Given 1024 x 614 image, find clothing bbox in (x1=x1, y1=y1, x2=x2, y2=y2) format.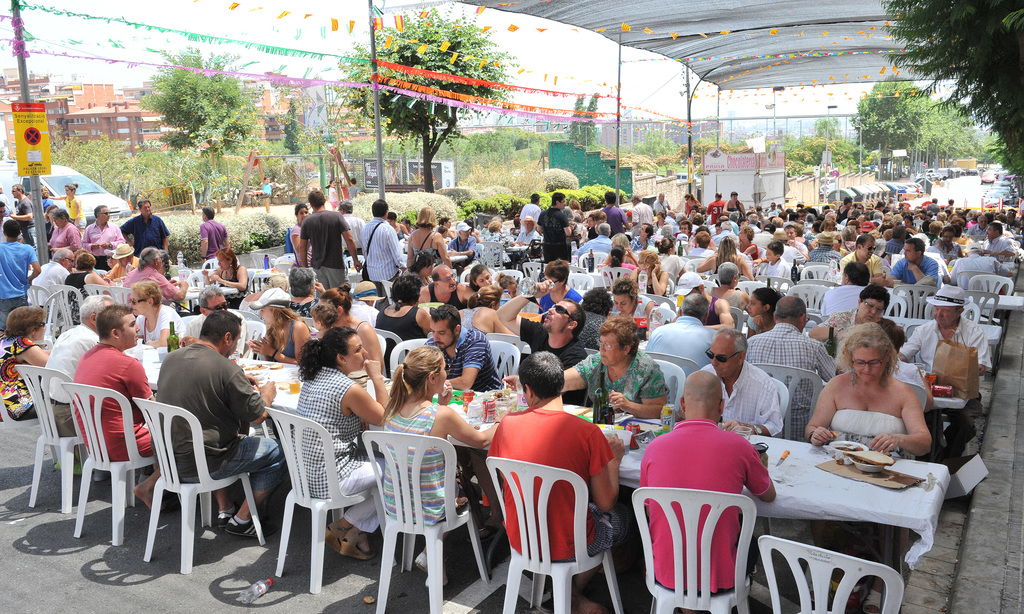
(x1=653, y1=200, x2=666, y2=212).
